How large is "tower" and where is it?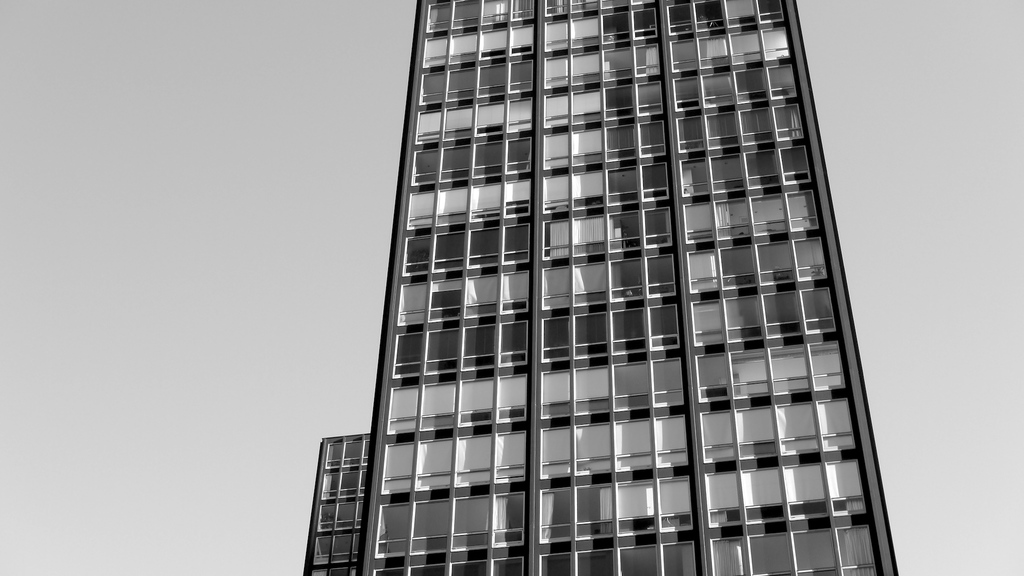
Bounding box: [300,0,903,545].
